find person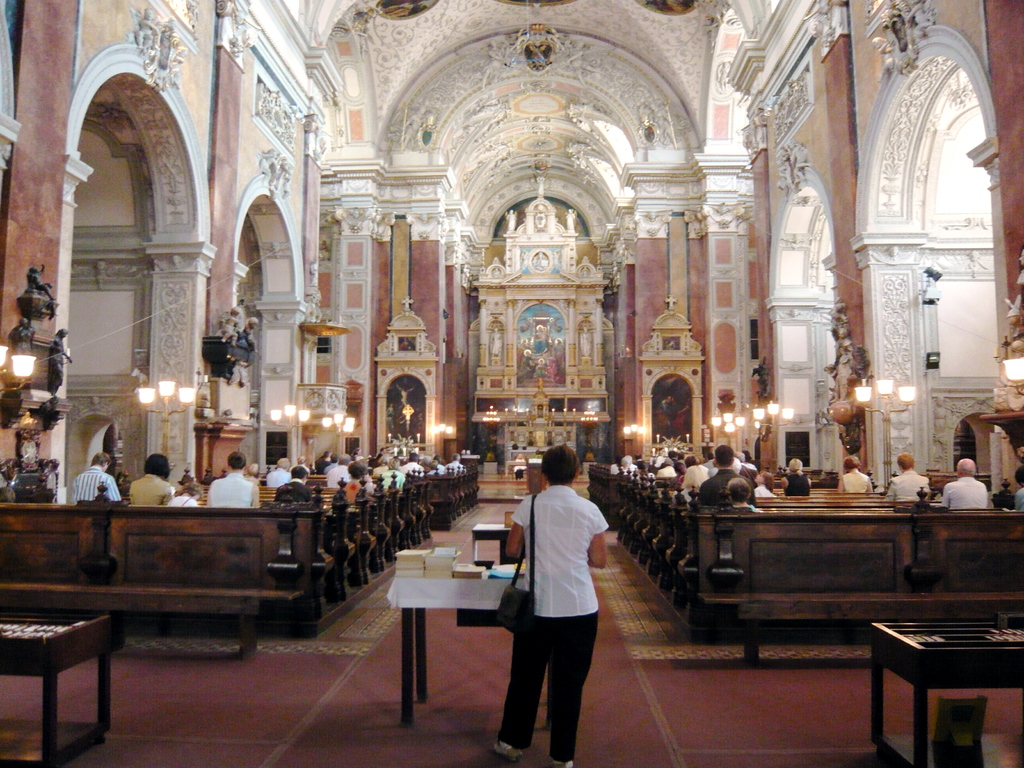
box=[884, 451, 932, 500]
